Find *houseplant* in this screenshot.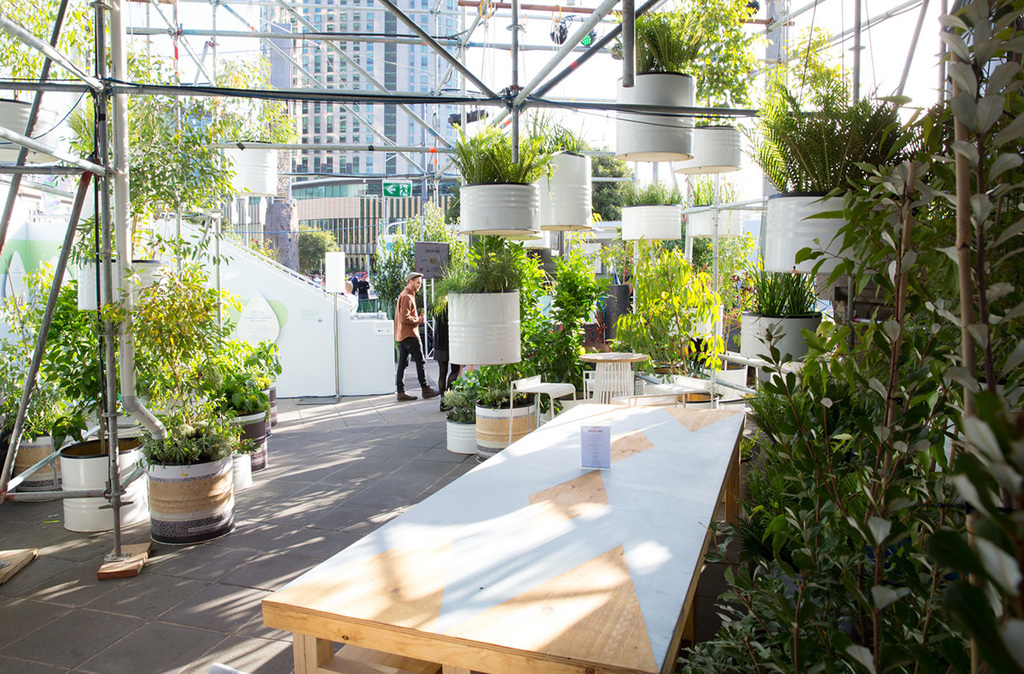
The bounding box for *houseplant* is 0 267 75 485.
